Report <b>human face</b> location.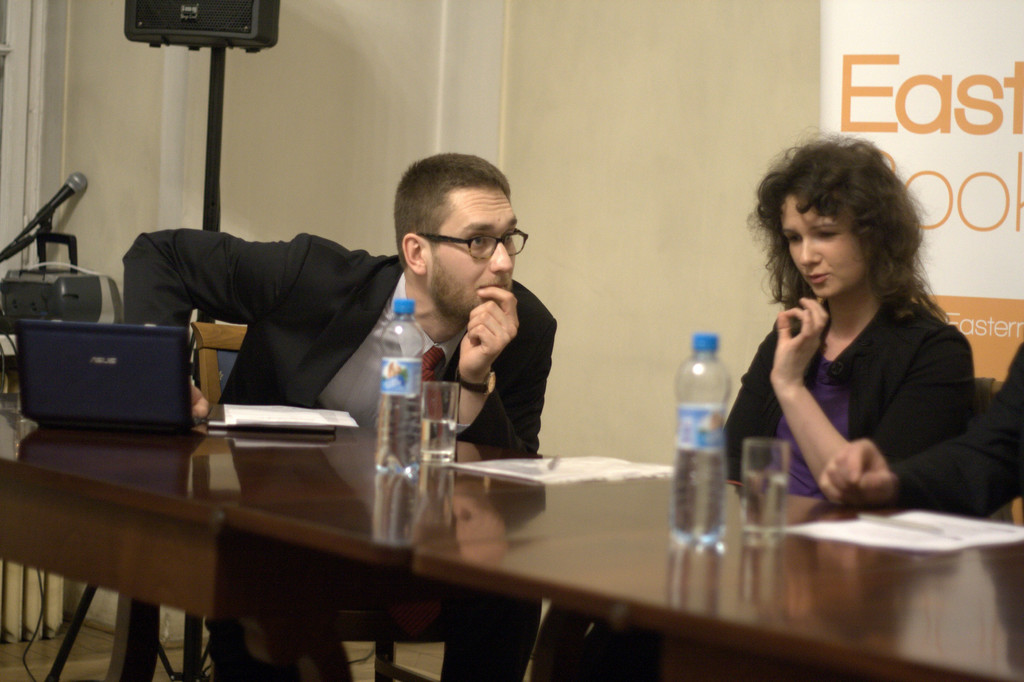
Report: bbox=(783, 198, 872, 294).
